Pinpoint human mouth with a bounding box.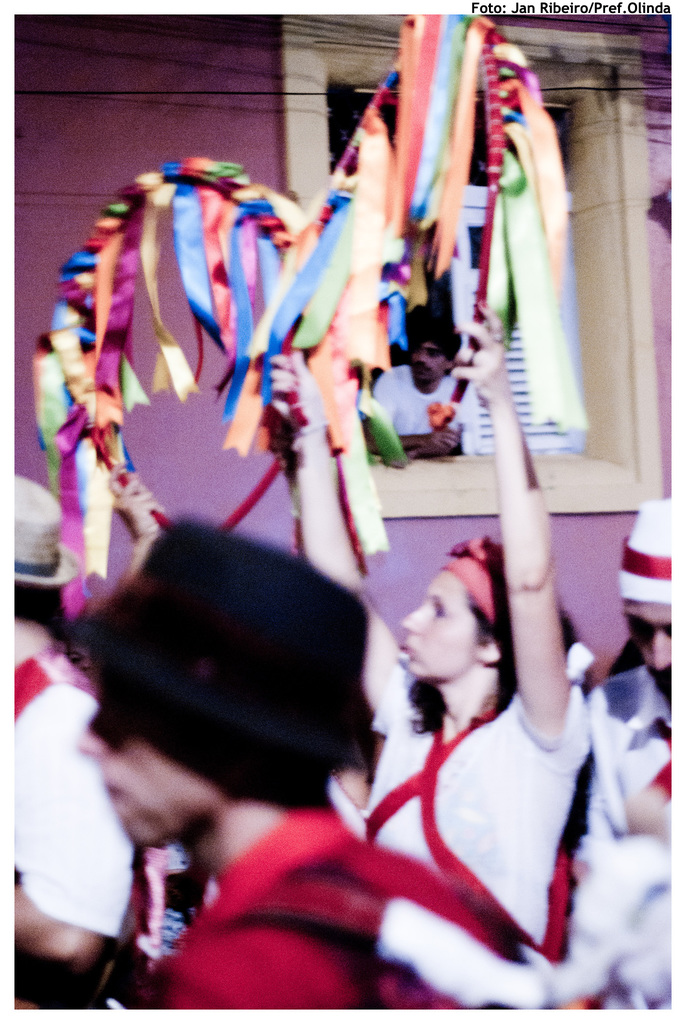
(left=105, top=778, right=120, bottom=803).
